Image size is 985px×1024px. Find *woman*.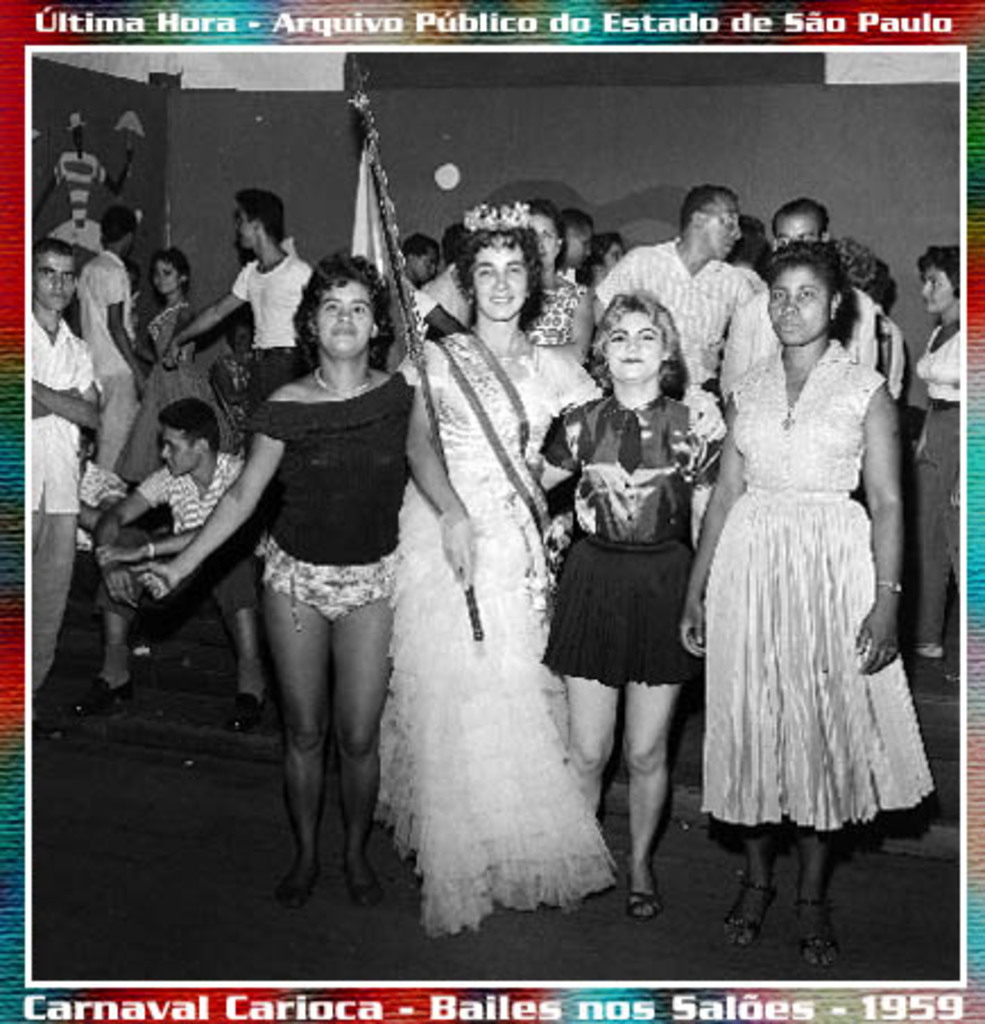
[left=129, top=254, right=426, bottom=911].
